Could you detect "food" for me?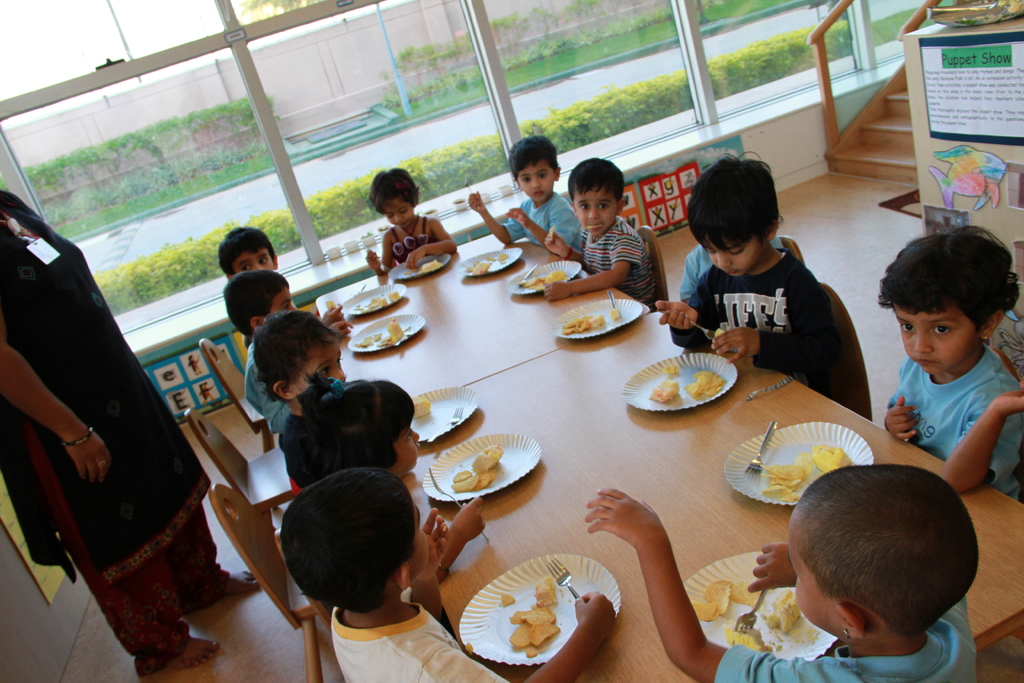
Detection result: 346 291 397 316.
